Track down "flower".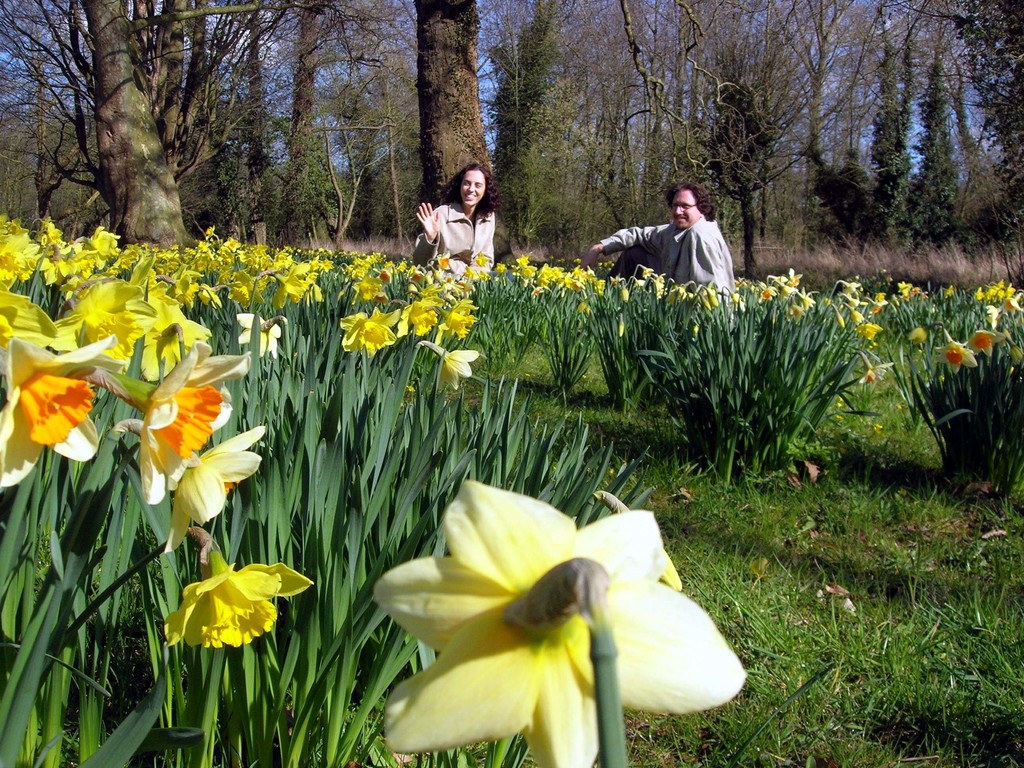
Tracked to x1=144, y1=282, x2=211, y2=380.
